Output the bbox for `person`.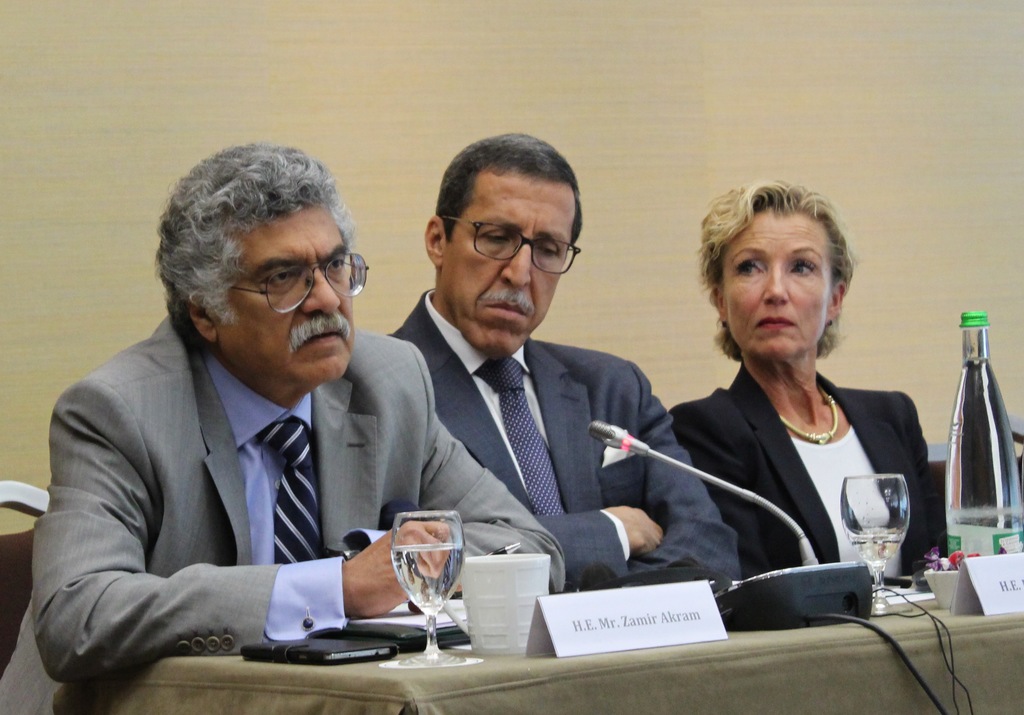
x1=44, y1=159, x2=497, y2=691.
